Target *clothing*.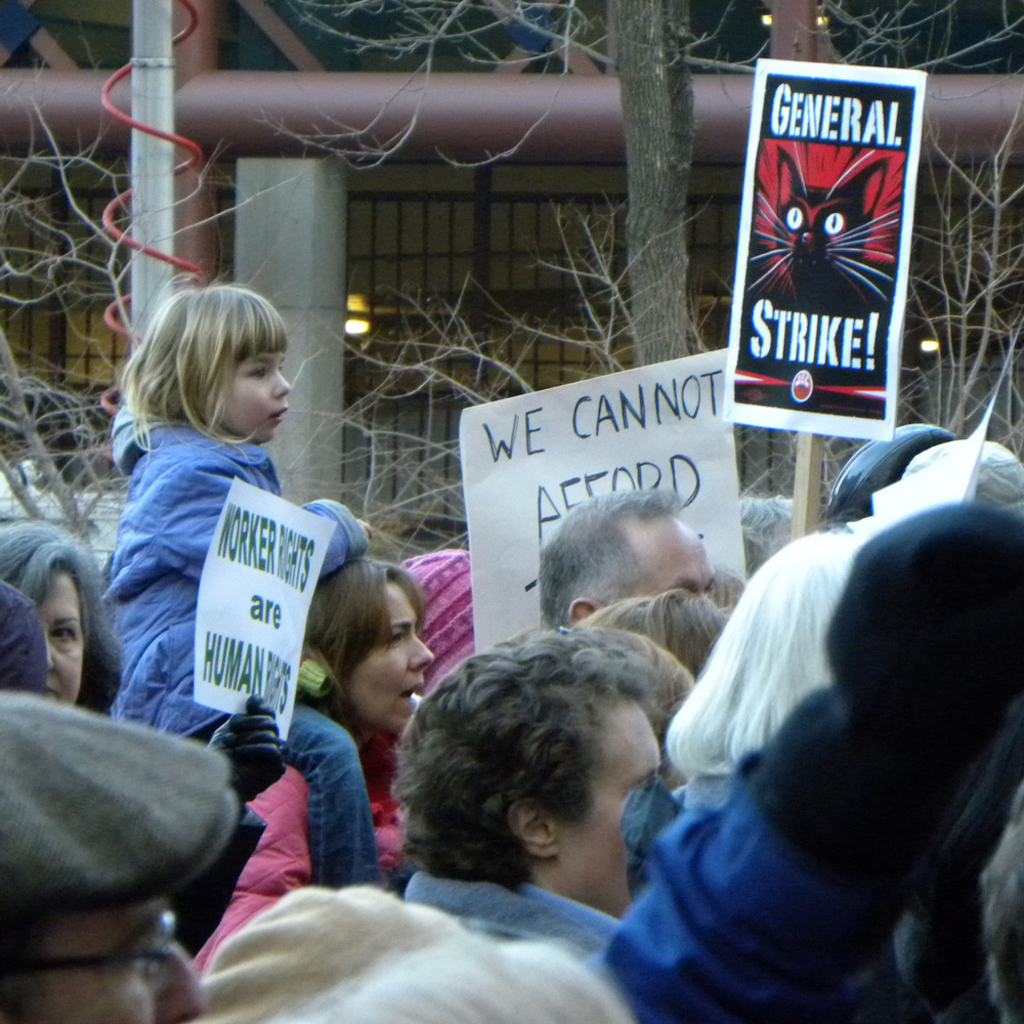
Target region: [186, 762, 411, 972].
